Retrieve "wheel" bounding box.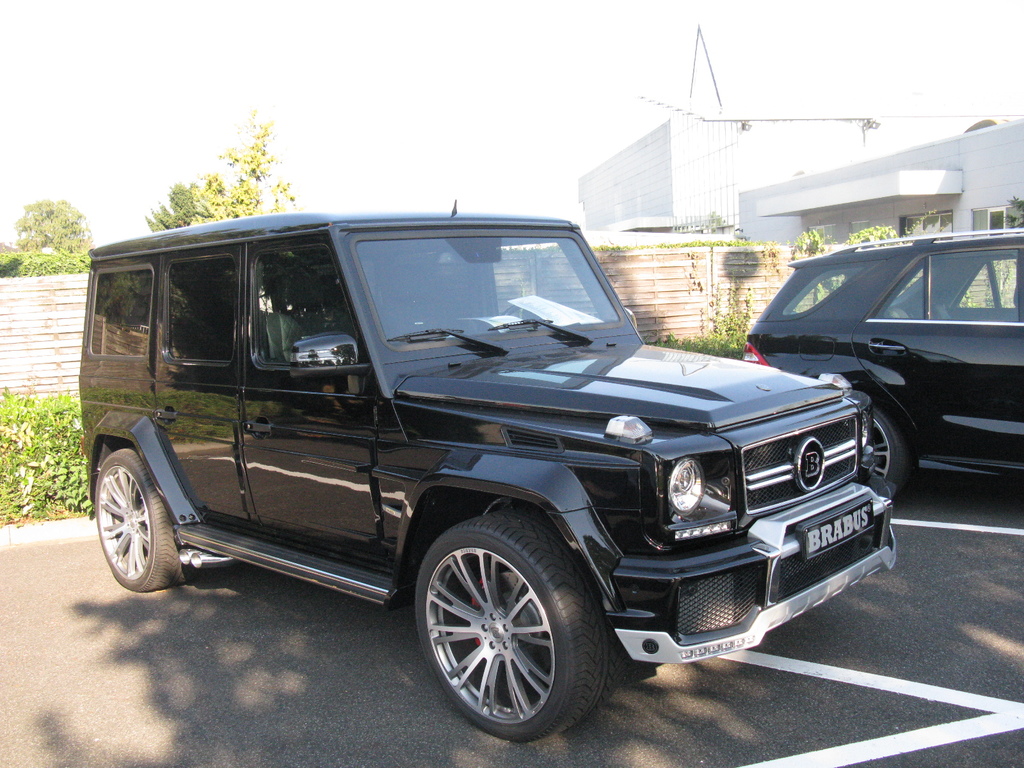
Bounding box: 503, 304, 541, 323.
